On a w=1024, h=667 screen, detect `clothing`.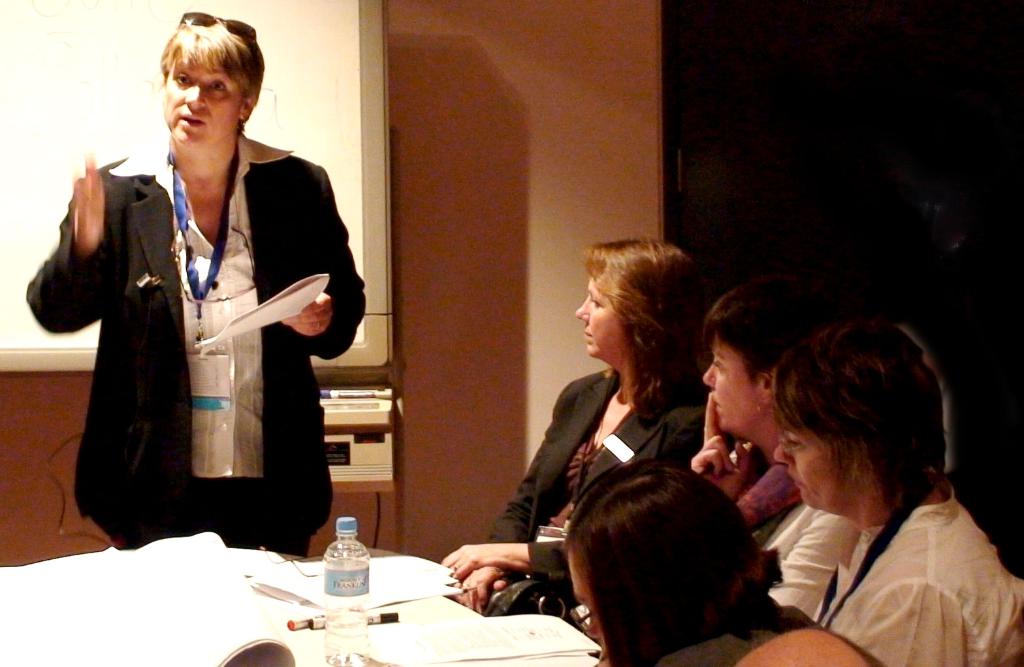
{"left": 52, "top": 118, "right": 360, "bottom": 572}.
